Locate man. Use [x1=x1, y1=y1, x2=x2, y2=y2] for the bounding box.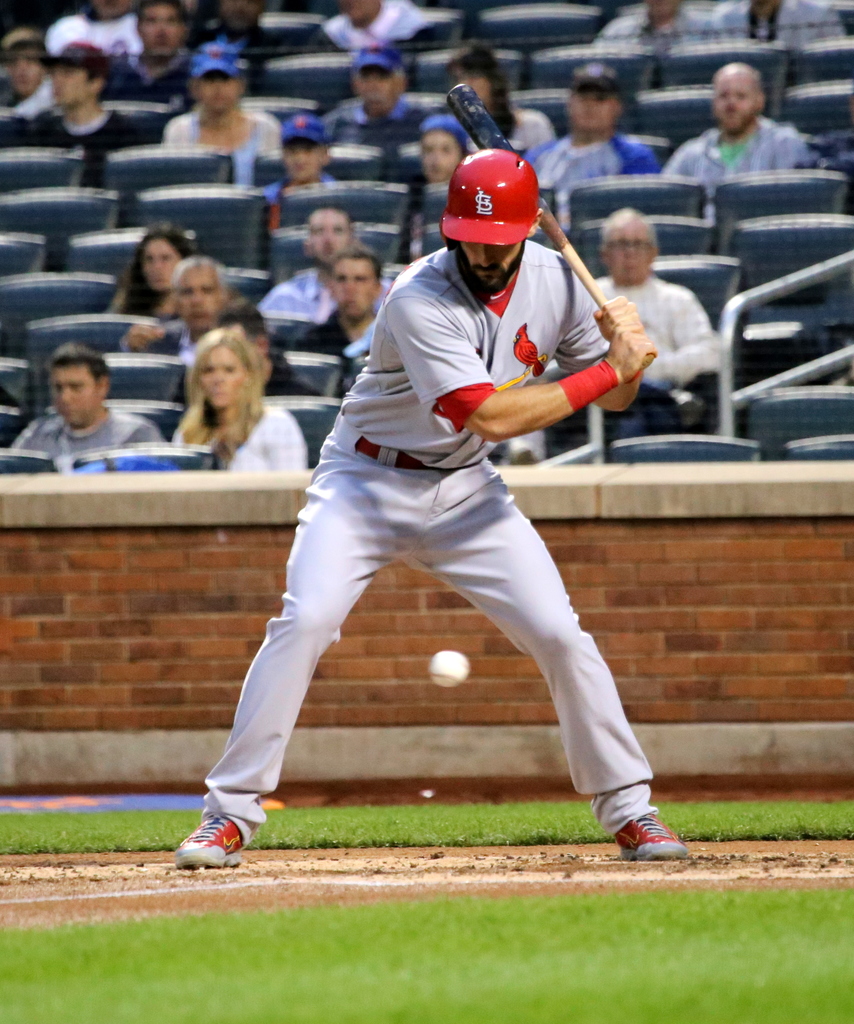
[x1=259, y1=204, x2=401, y2=321].
